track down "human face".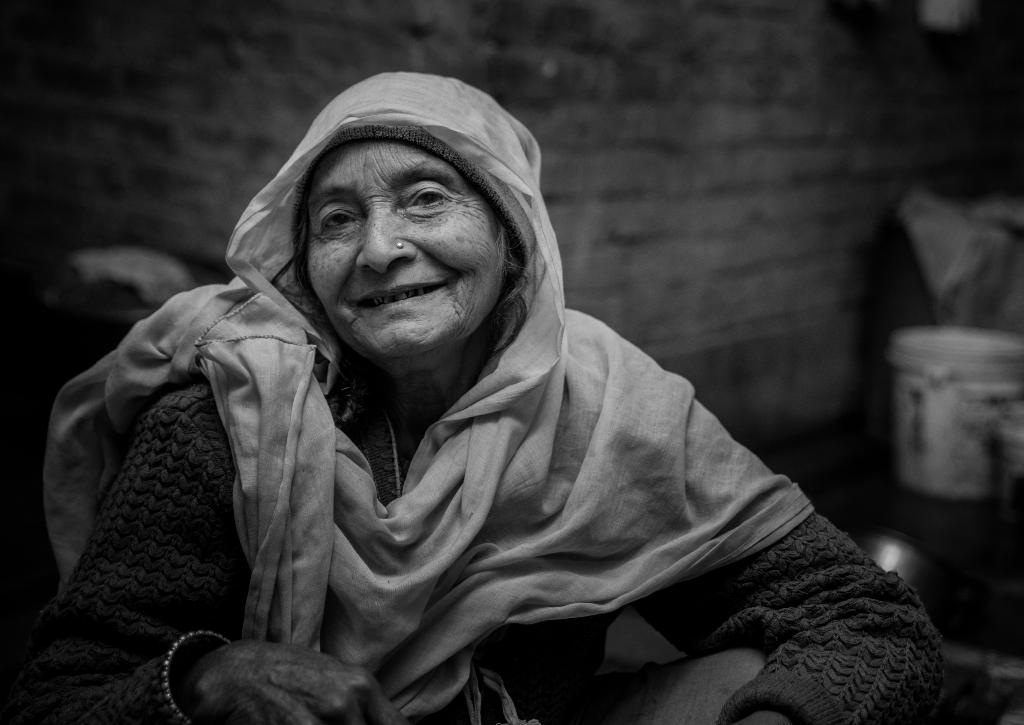
Tracked to region(305, 138, 497, 355).
